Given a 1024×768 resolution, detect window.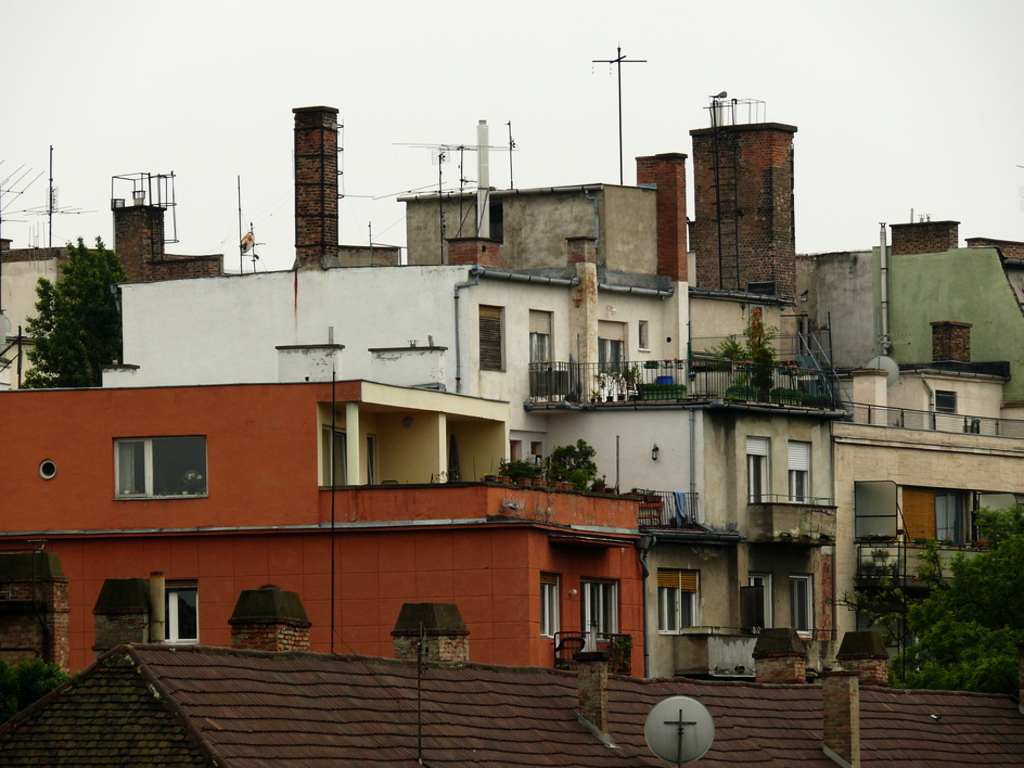
655,570,702,632.
